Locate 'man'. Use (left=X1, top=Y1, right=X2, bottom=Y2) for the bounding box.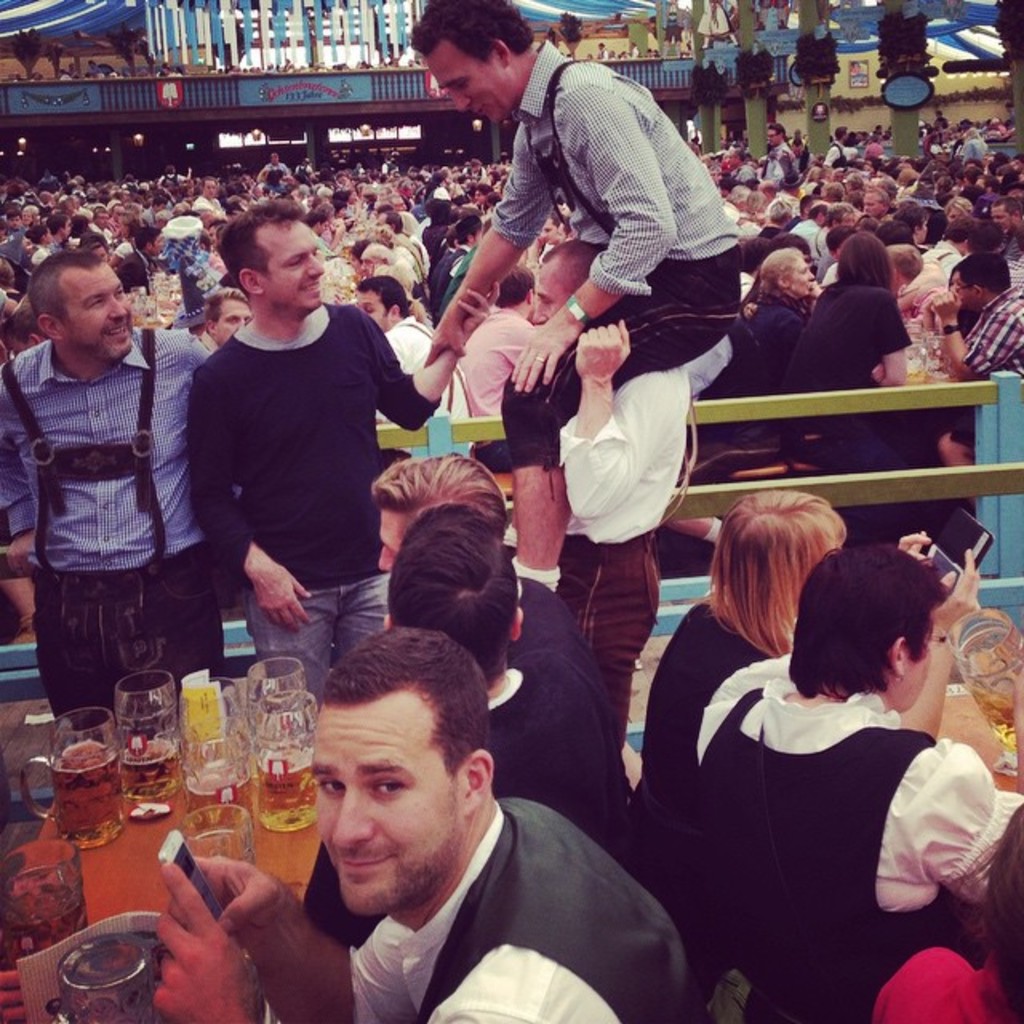
(left=190, top=194, right=502, bottom=714).
